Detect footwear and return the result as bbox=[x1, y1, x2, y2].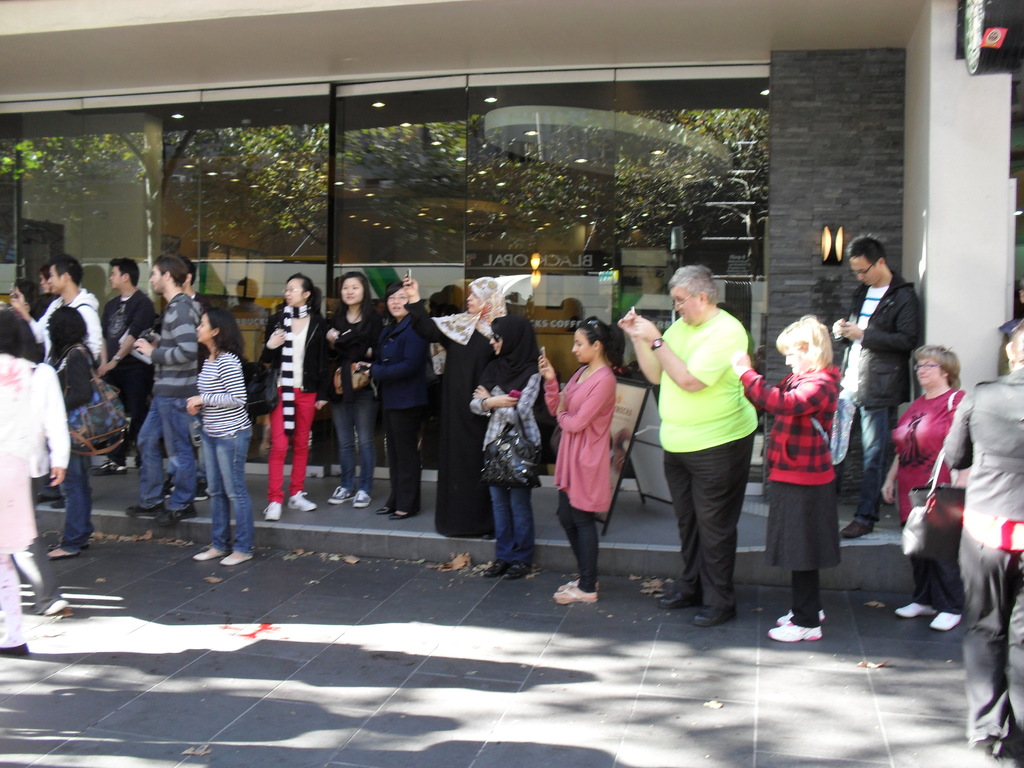
bbox=[840, 519, 876, 539].
